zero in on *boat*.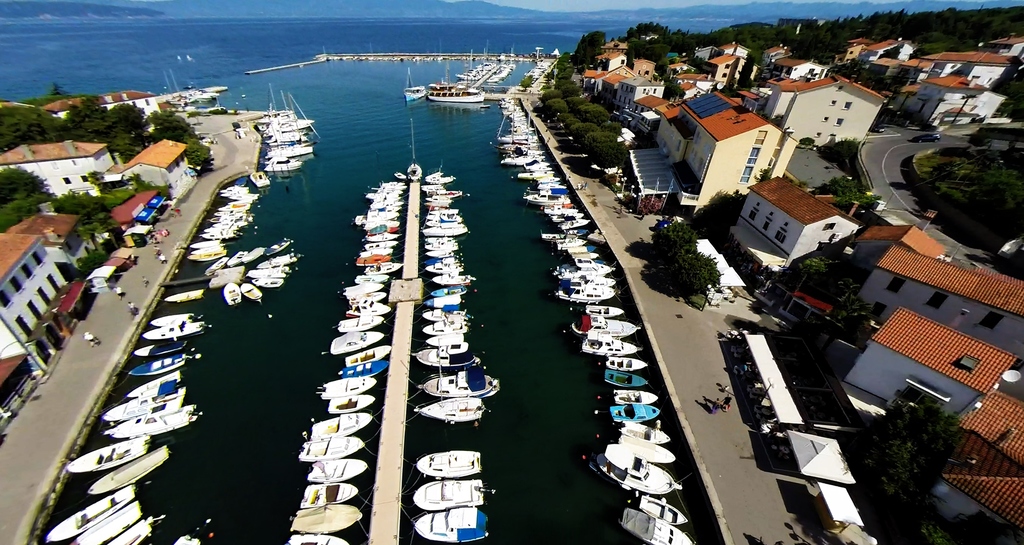
Zeroed in: <bbox>423, 294, 464, 309</bbox>.
